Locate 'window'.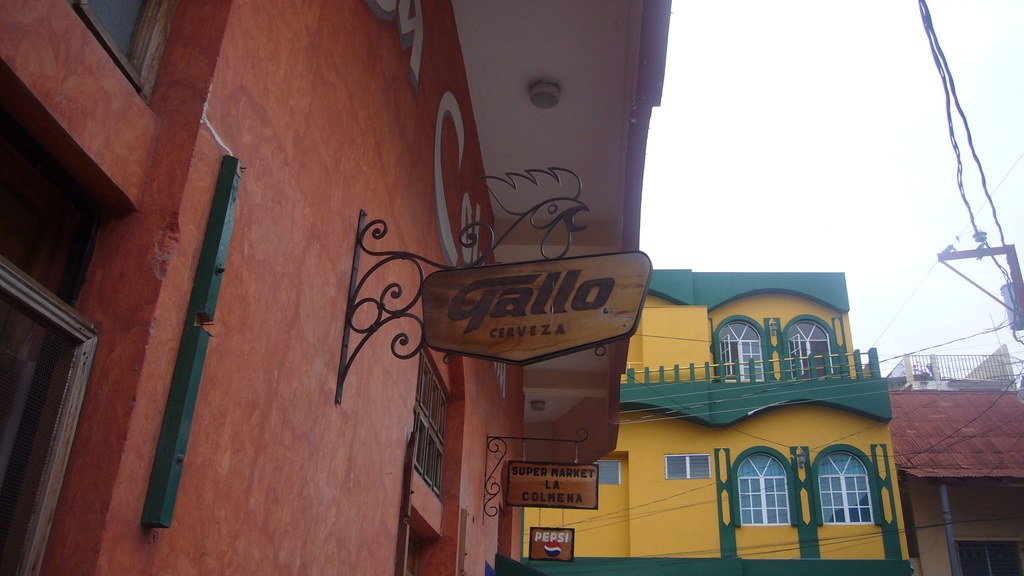
Bounding box: bbox=[845, 474, 872, 524].
